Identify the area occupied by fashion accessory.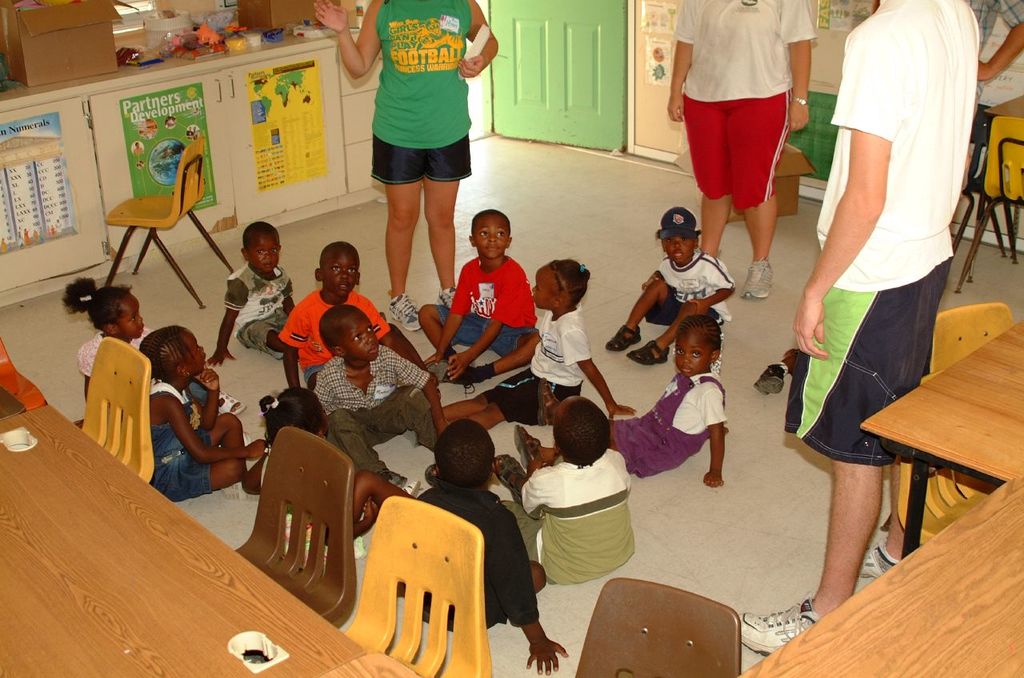
Area: BBox(513, 418, 543, 469).
